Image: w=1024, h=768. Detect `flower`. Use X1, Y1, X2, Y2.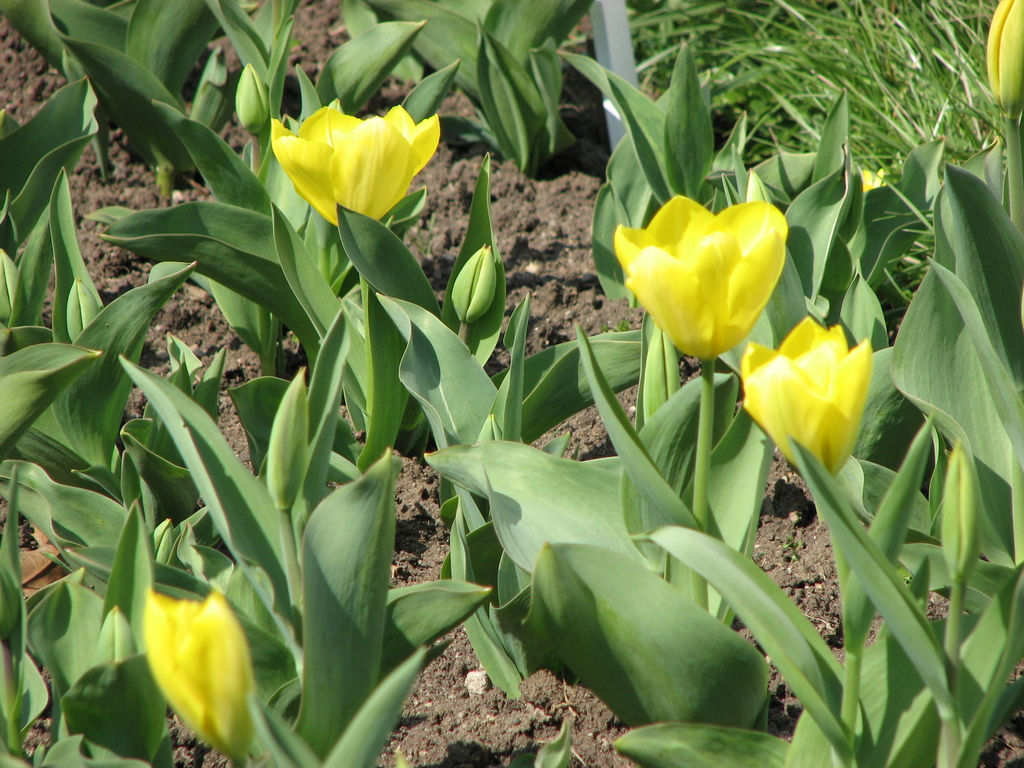
137, 595, 253, 764.
